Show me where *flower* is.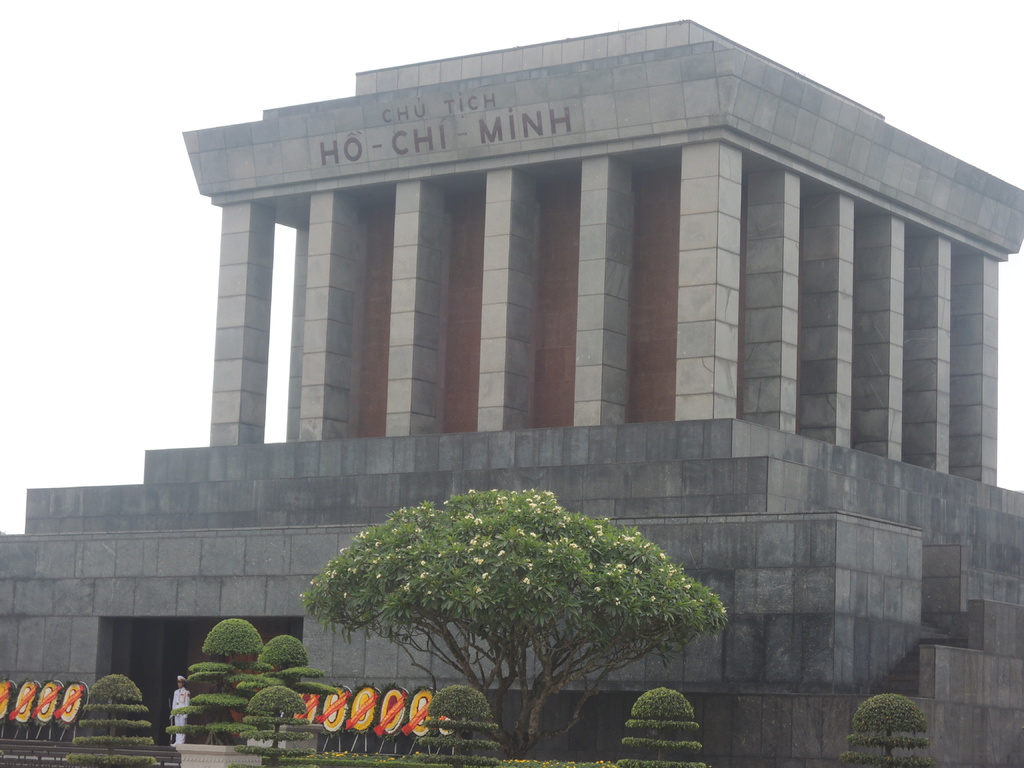
*flower* is at select_region(571, 540, 579, 552).
